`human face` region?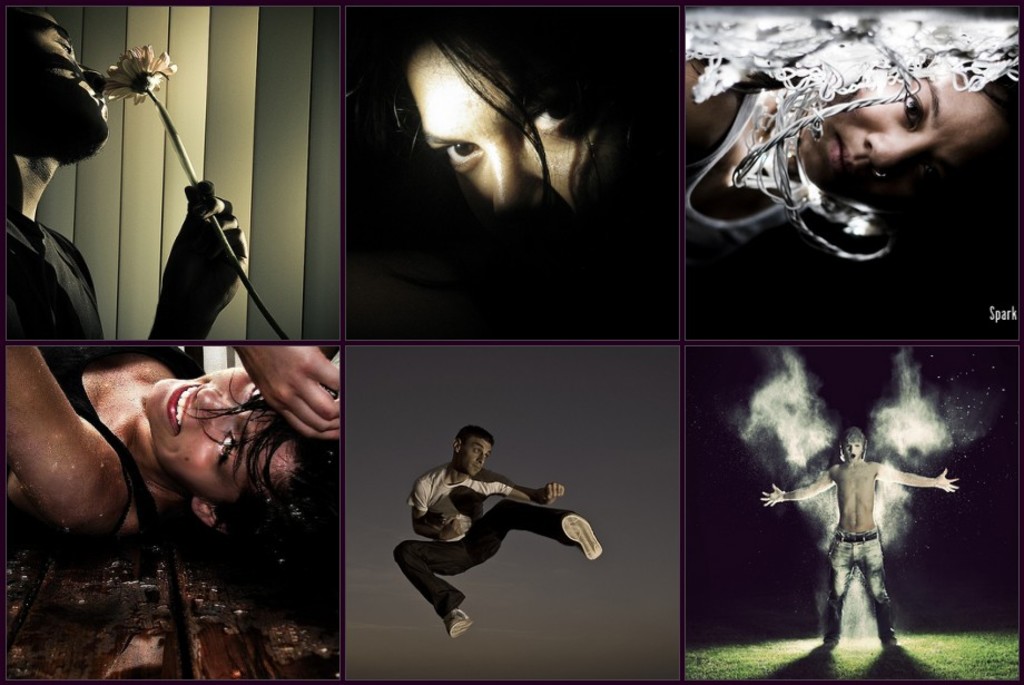
x1=457 y1=434 x2=496 y2=479
